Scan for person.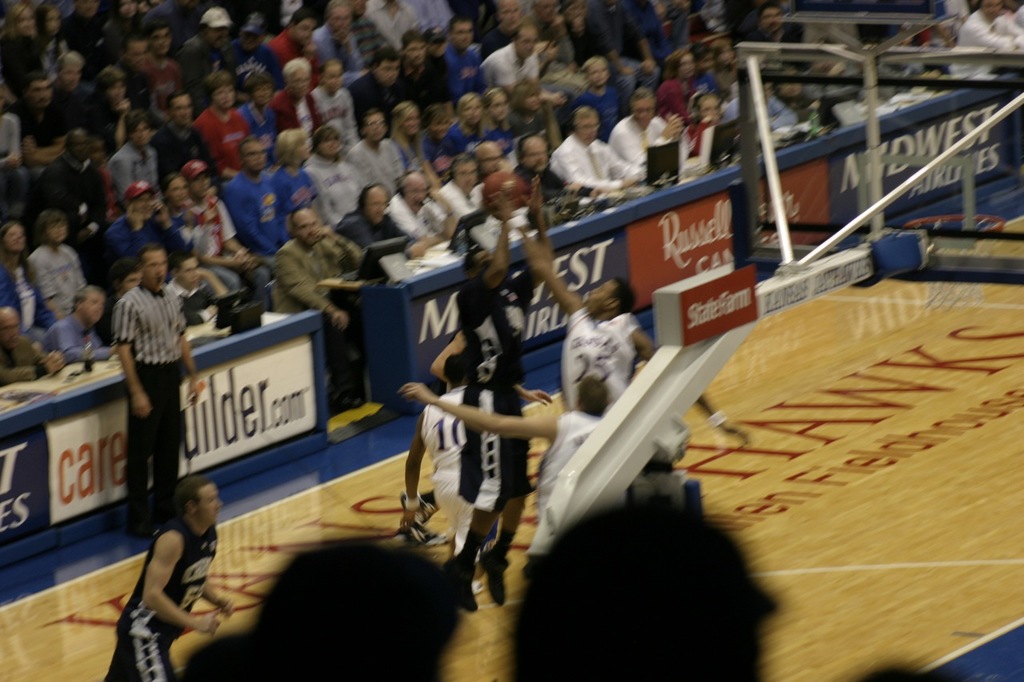
Scan result: x1=0 y1=304 x2=42 y2=407.
